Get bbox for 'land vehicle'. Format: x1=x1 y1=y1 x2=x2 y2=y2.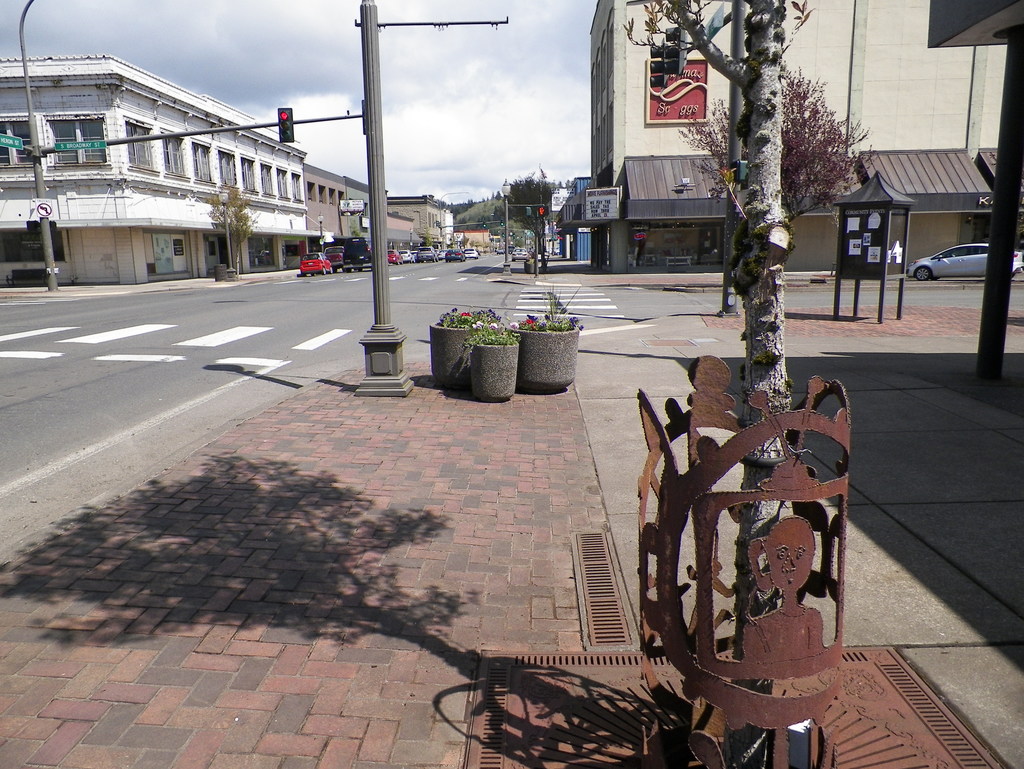
x1=340 y1=235 x2=372 y2=274.
